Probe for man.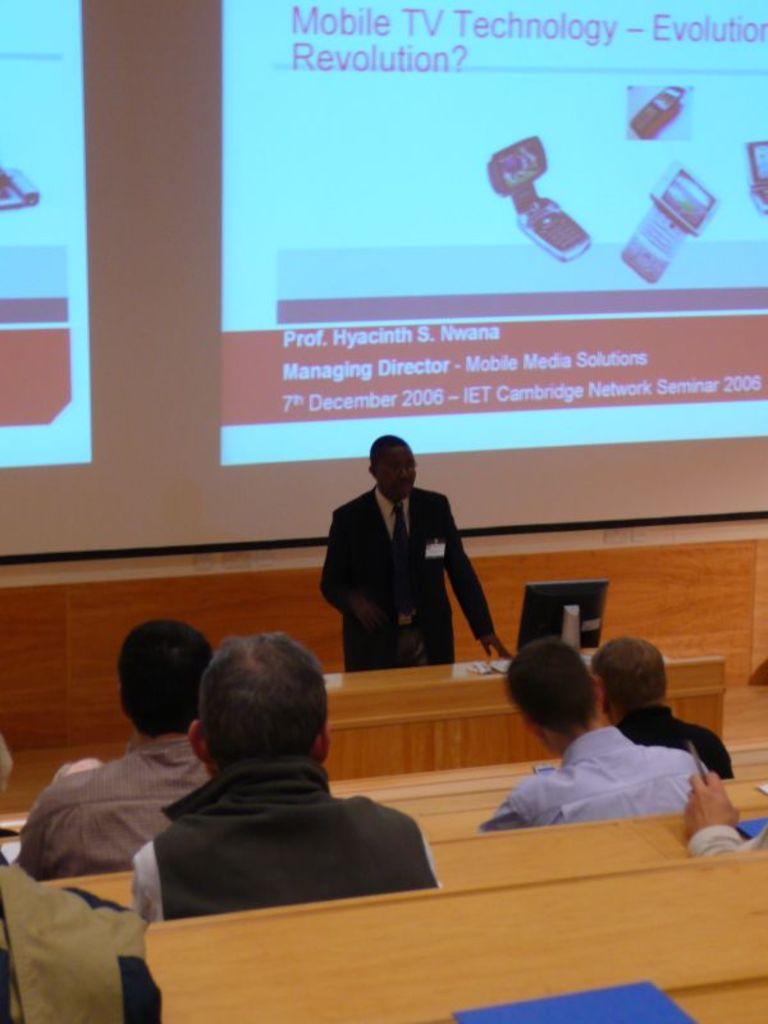
Probe result: bbox(306, 416, 509, 676).
